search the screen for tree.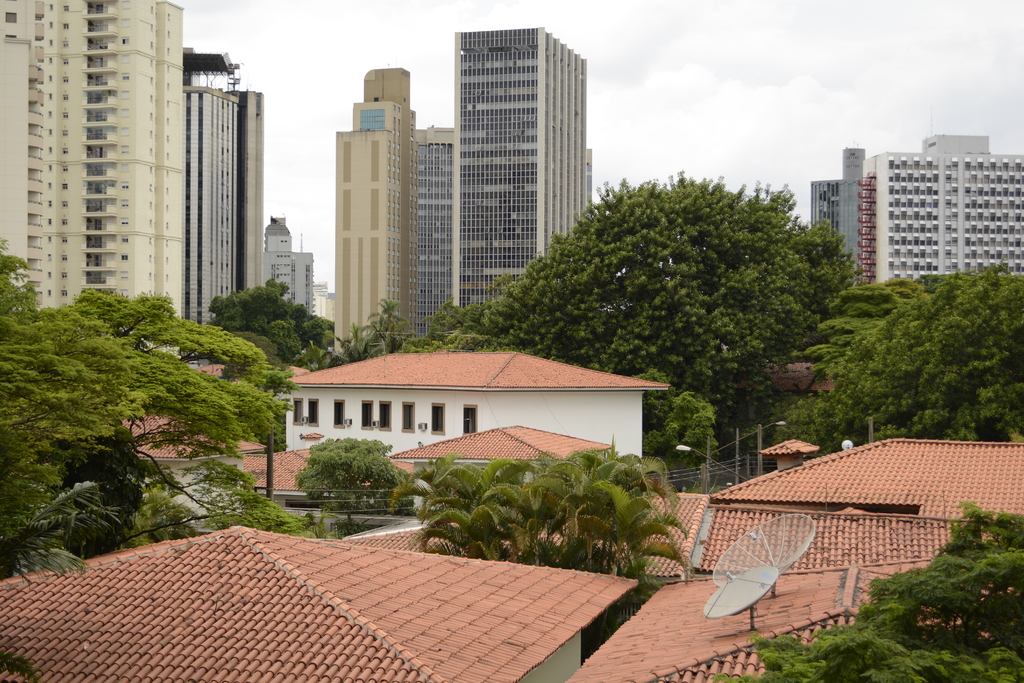
Found at pyautogui.locateOnScreen(416, 443, 695, 668).
